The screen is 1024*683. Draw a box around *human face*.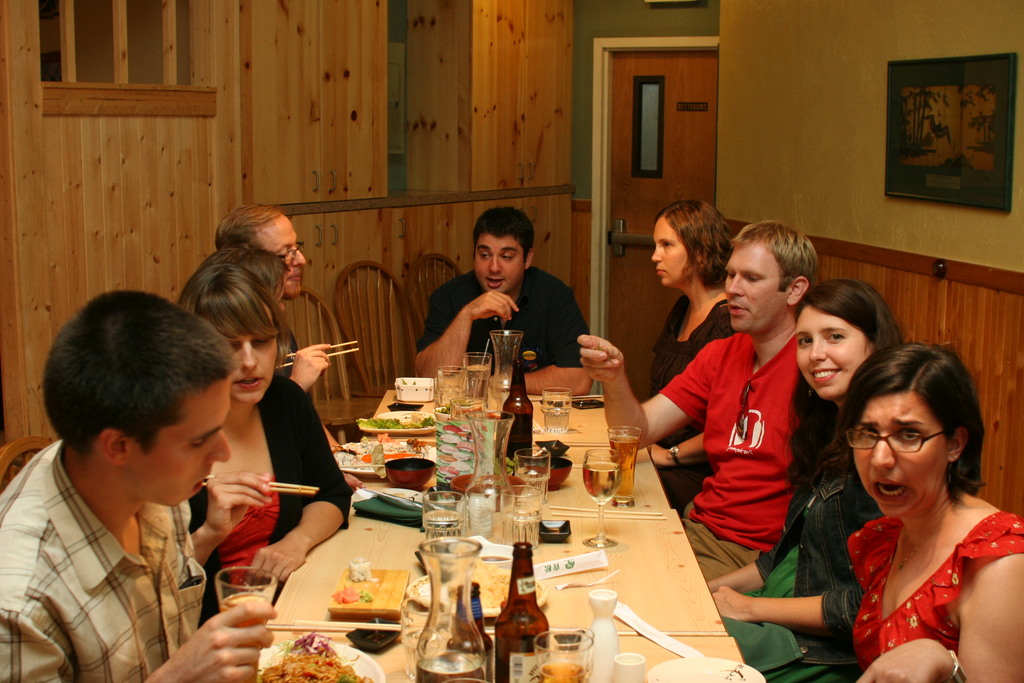
131/386/236/509.
